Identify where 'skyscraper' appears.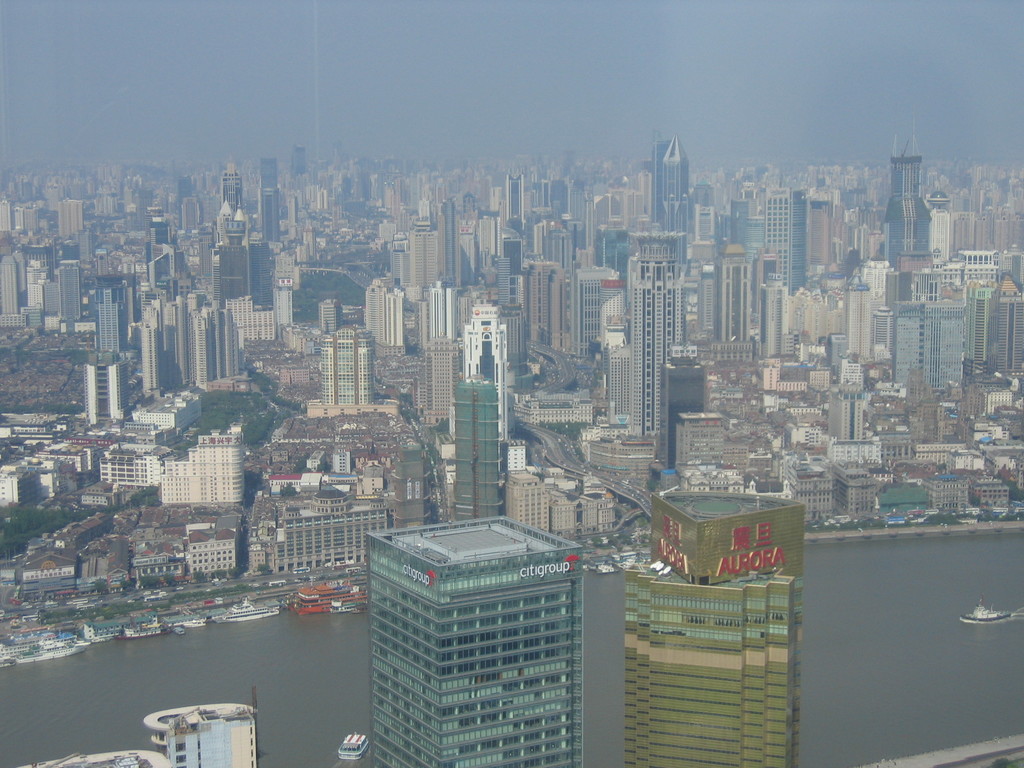
Appears at (left=405, top=219, right=440, bottom=300).
